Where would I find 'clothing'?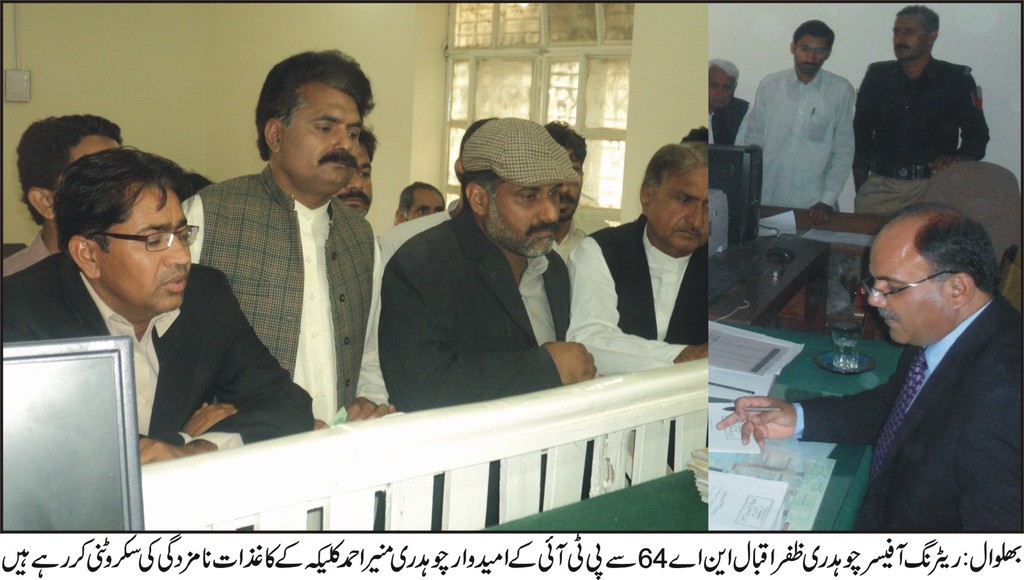
At locate(0, 249, 312, 451).
